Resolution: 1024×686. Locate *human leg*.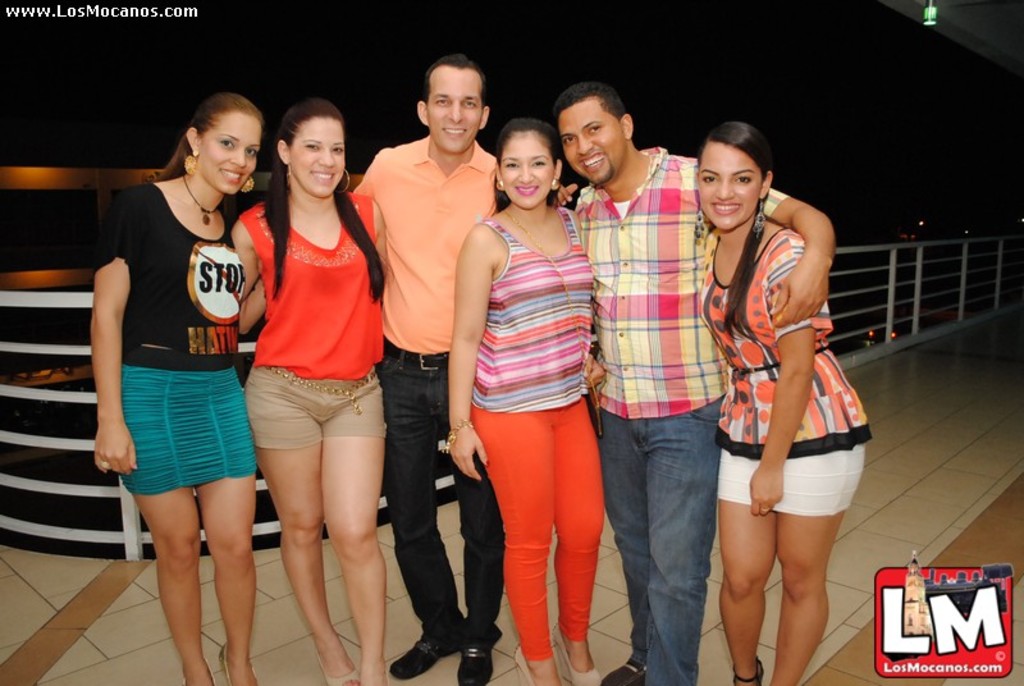
x1=239, y1=348, x2=365, y2=685.
